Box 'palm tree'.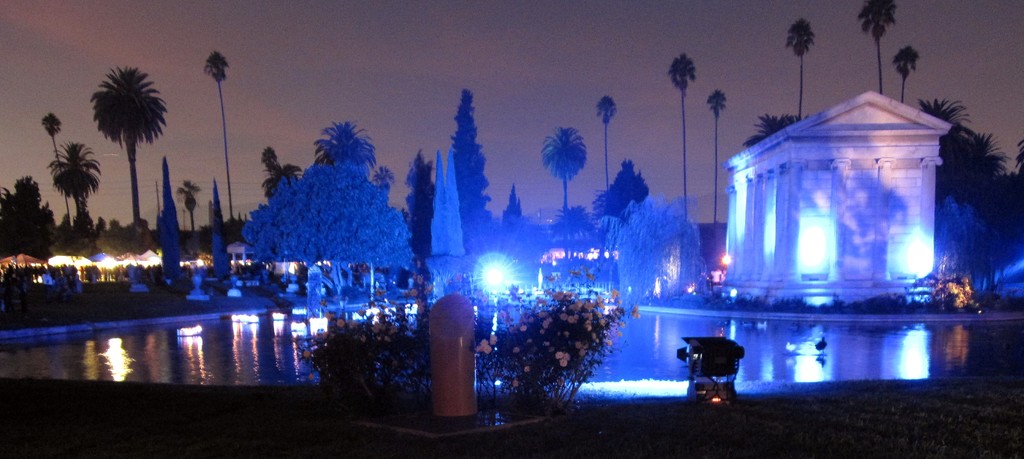
[left=538, top=122, right=591, bottom=216].
